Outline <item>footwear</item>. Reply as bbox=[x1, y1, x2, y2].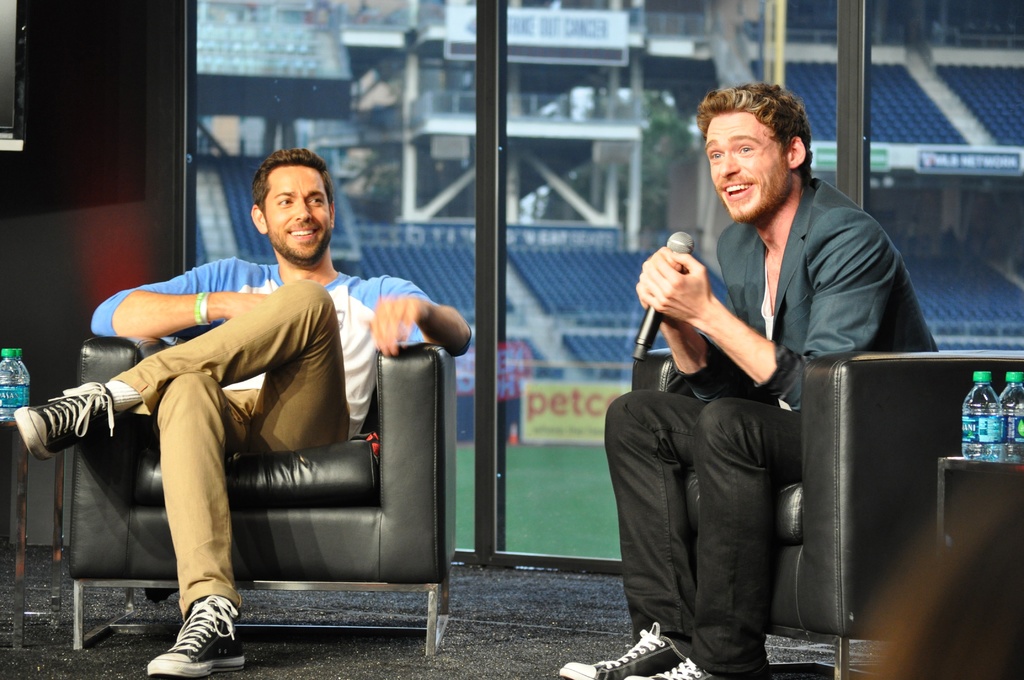
bbox=[164, 593, 234, 671].
